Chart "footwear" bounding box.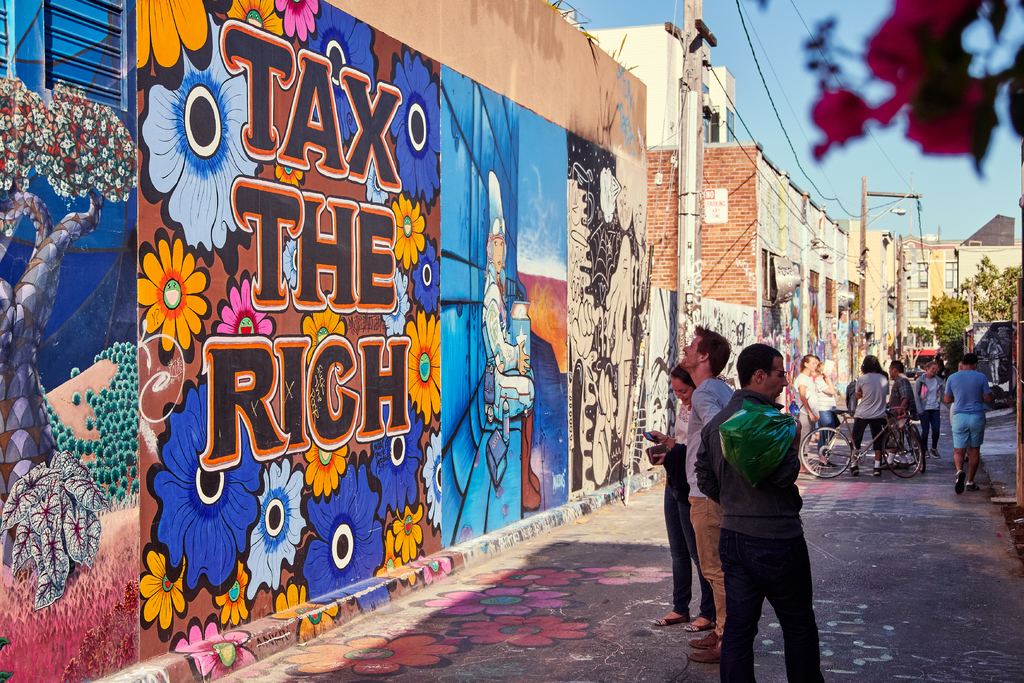
Charted: [left=692, top=627, right=727, bottom=651].
